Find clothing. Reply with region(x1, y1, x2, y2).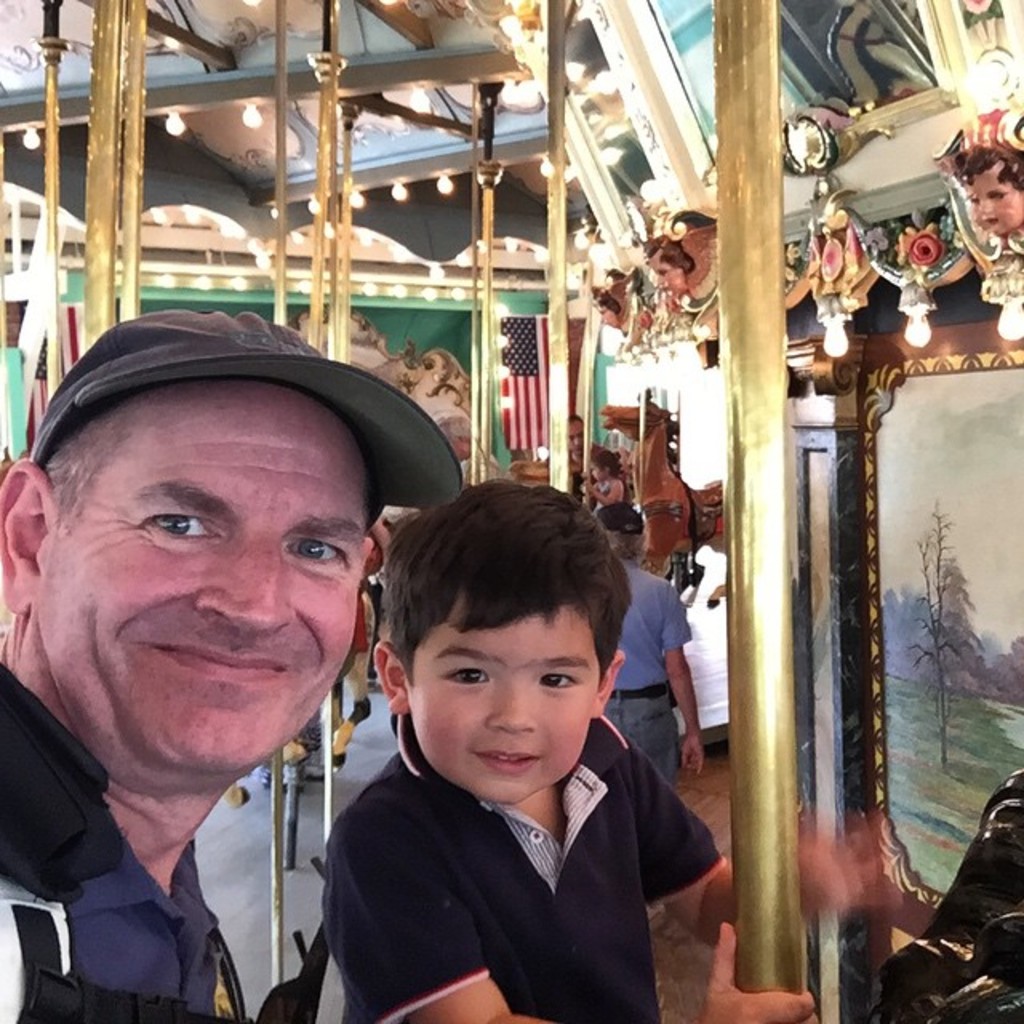
region(274, 622, 746, 1014).
